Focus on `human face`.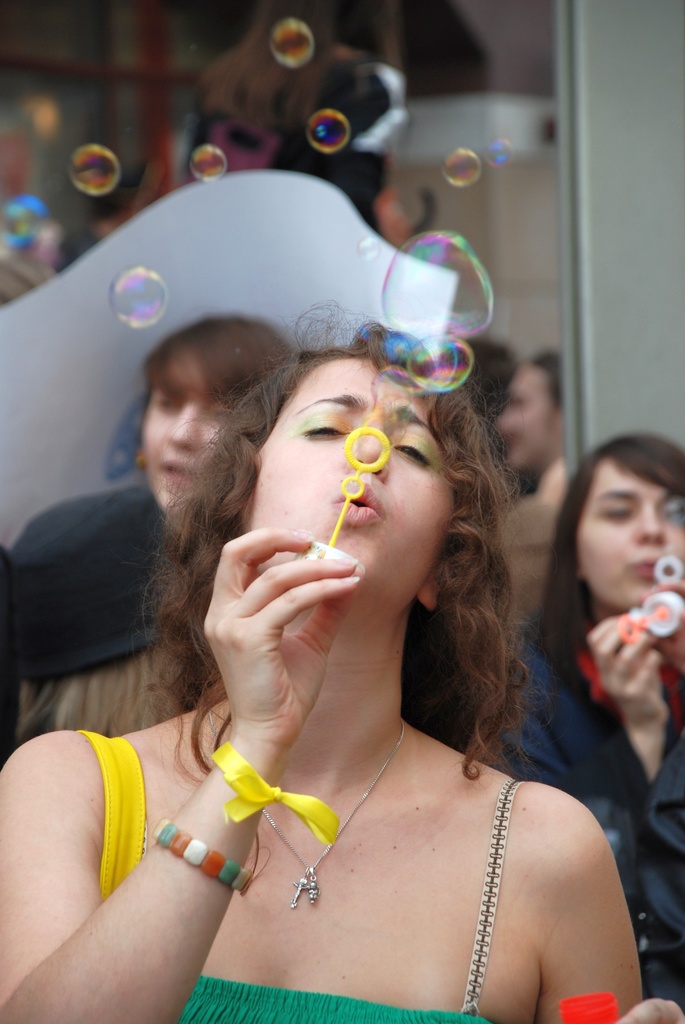
Focused at crop(579, 455, 684, 607).
